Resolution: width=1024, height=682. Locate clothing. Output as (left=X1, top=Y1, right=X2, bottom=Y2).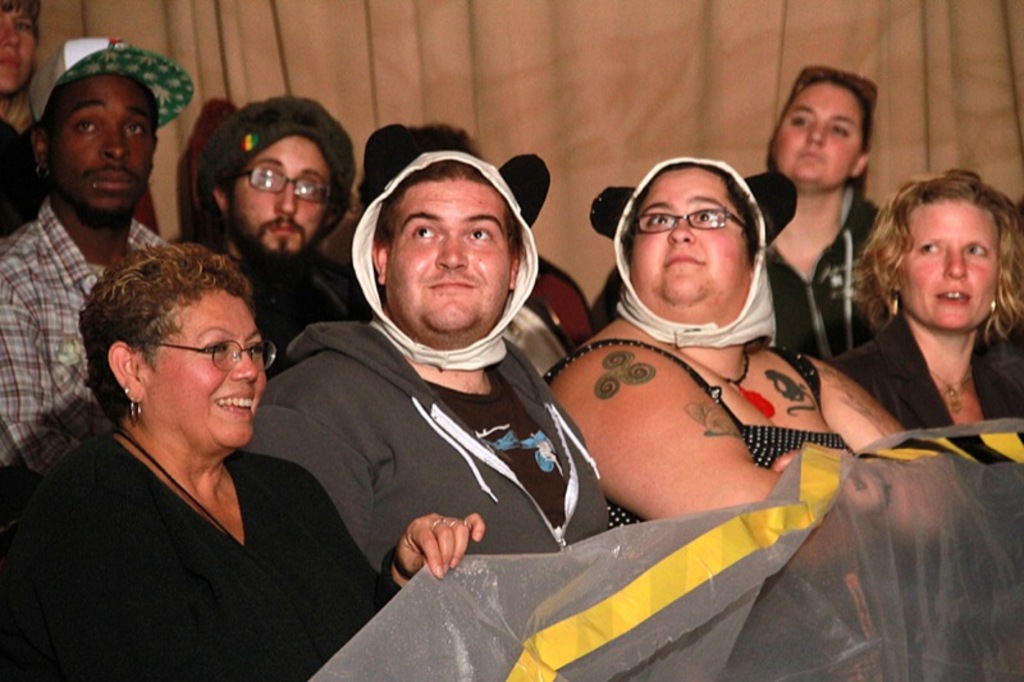
(left=835, top=308, right=1023, bottom=439).
